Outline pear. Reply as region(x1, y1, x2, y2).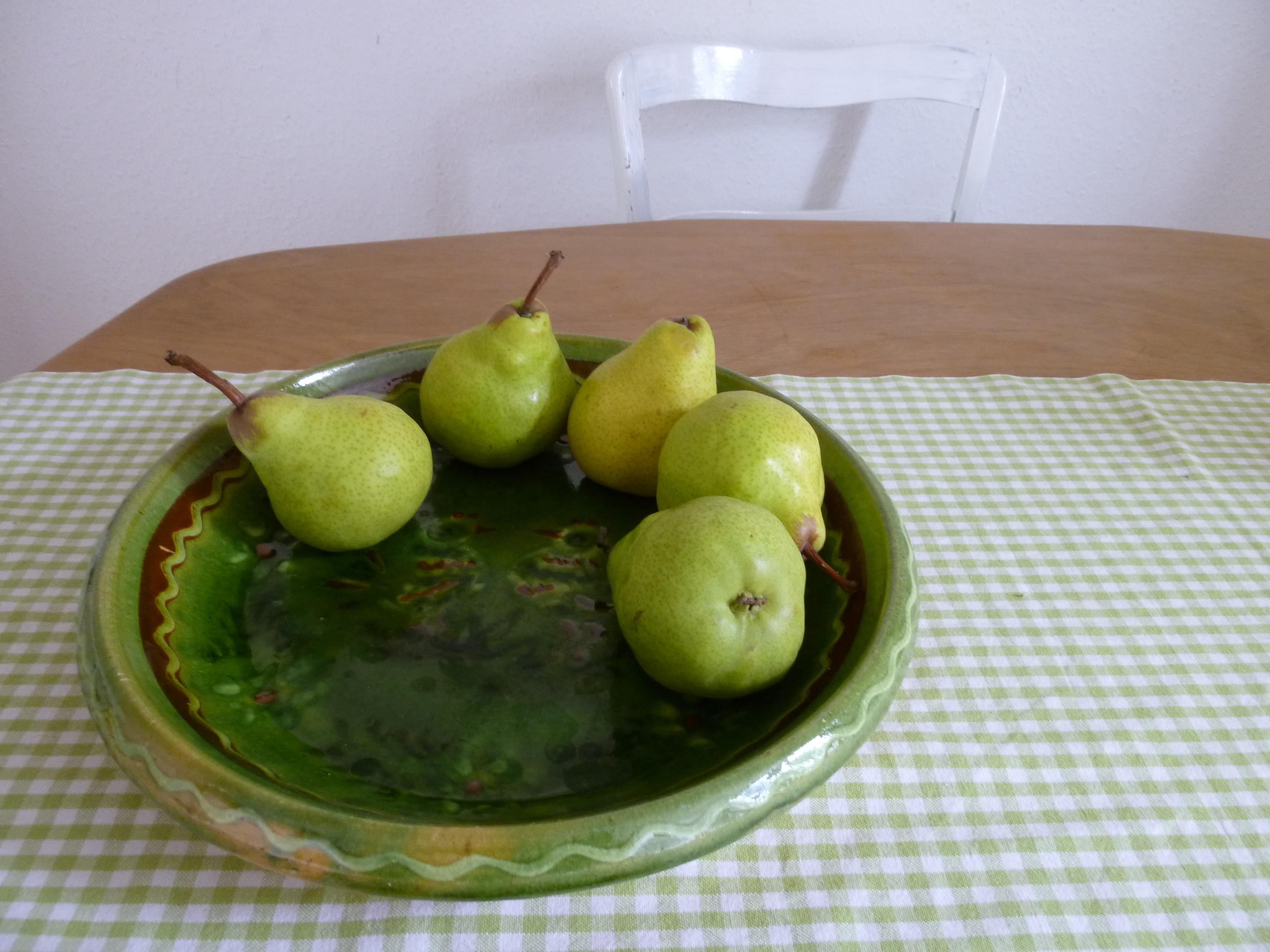
region(79, 134, 151, 192).
